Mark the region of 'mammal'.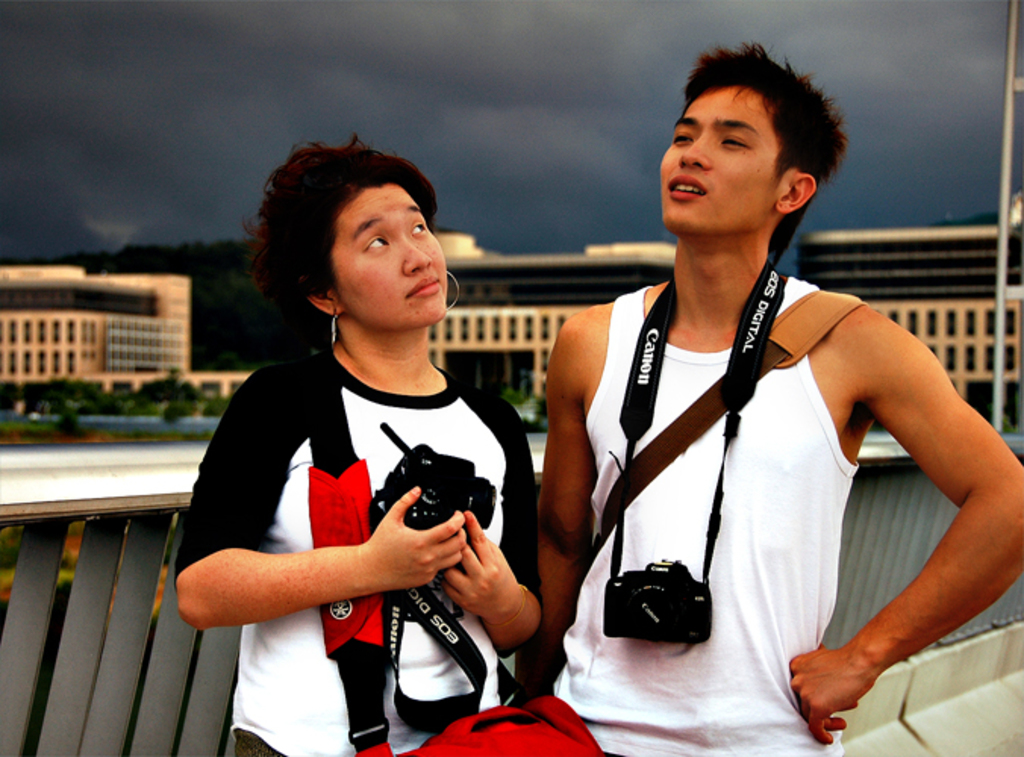
Region: bbox=[168, 132, 542, 755].
